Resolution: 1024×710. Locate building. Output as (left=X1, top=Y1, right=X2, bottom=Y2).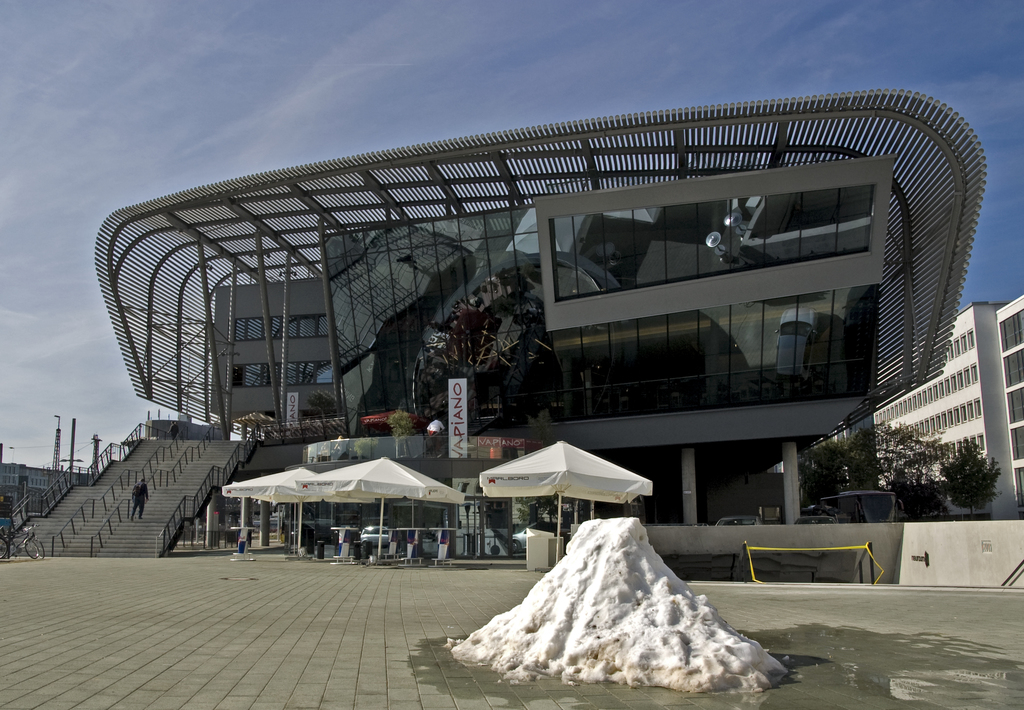
(left=3, top=88, right=989, bottom=557).
